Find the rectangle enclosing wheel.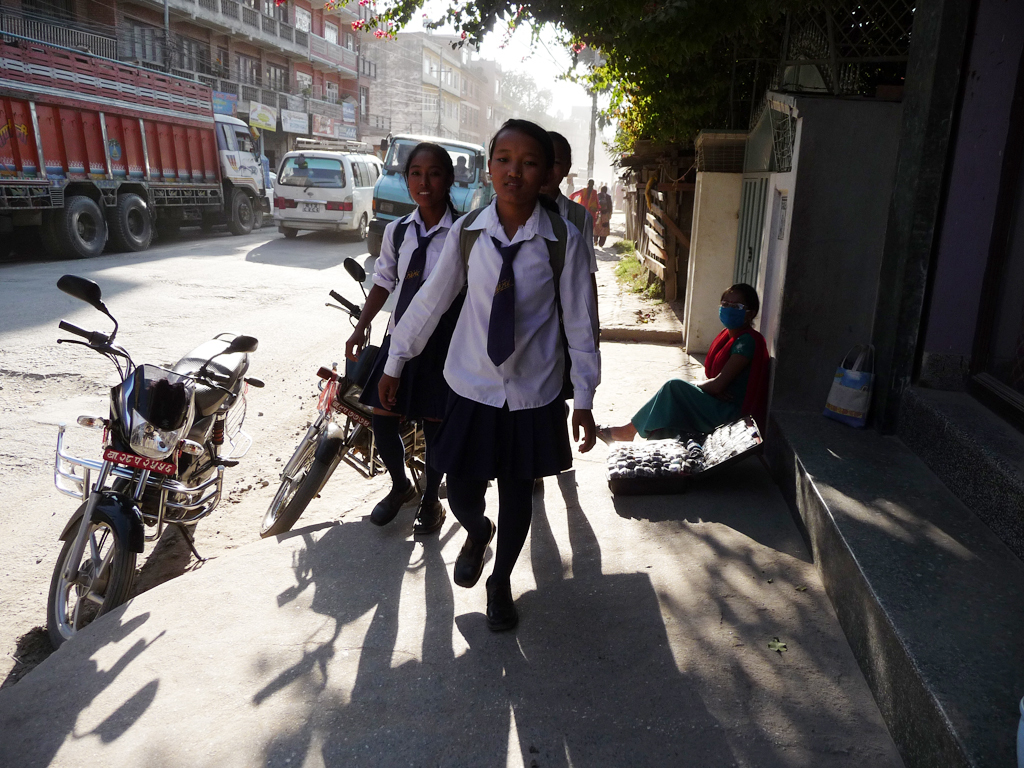
crop(113, 197, 153, 252).
